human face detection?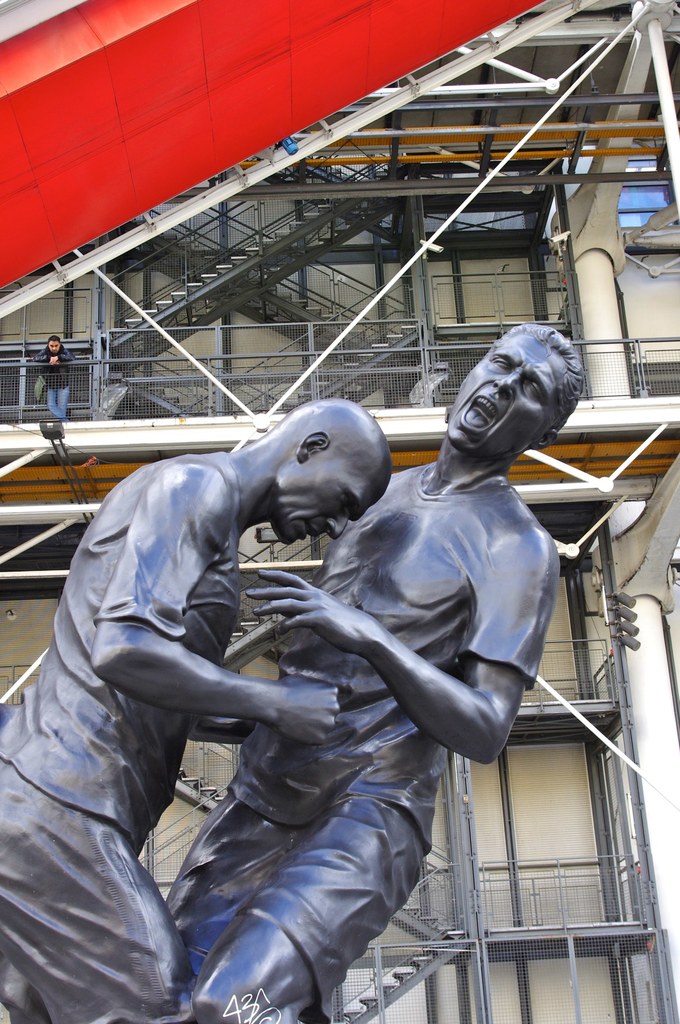
bbox=(446, 337, 558, 455)
